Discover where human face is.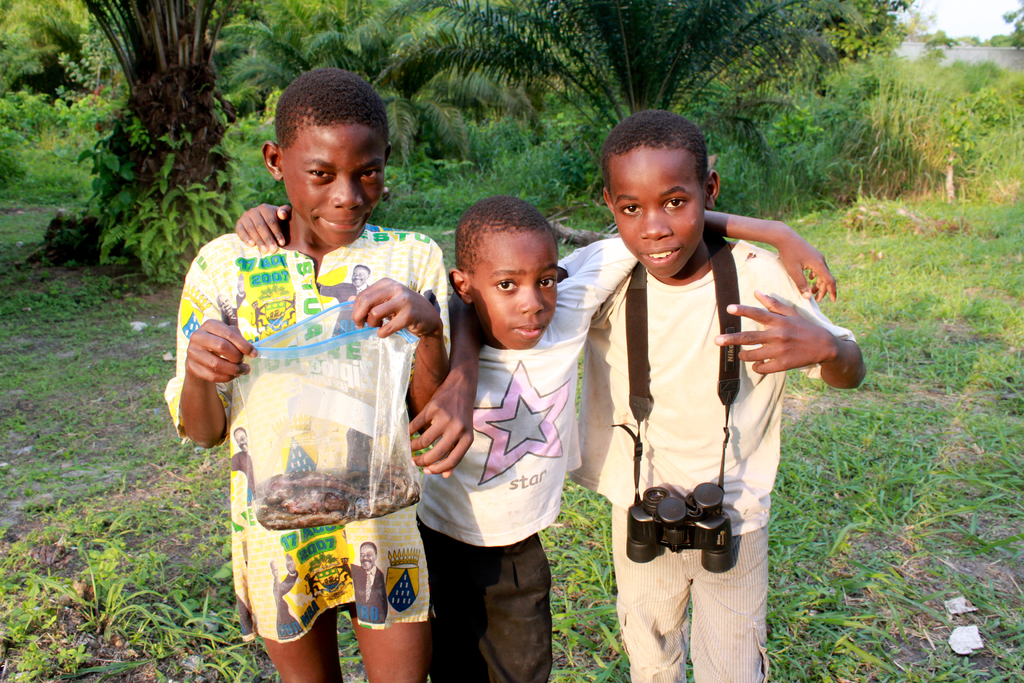
Discovered at 605, 142, 704, 281.
